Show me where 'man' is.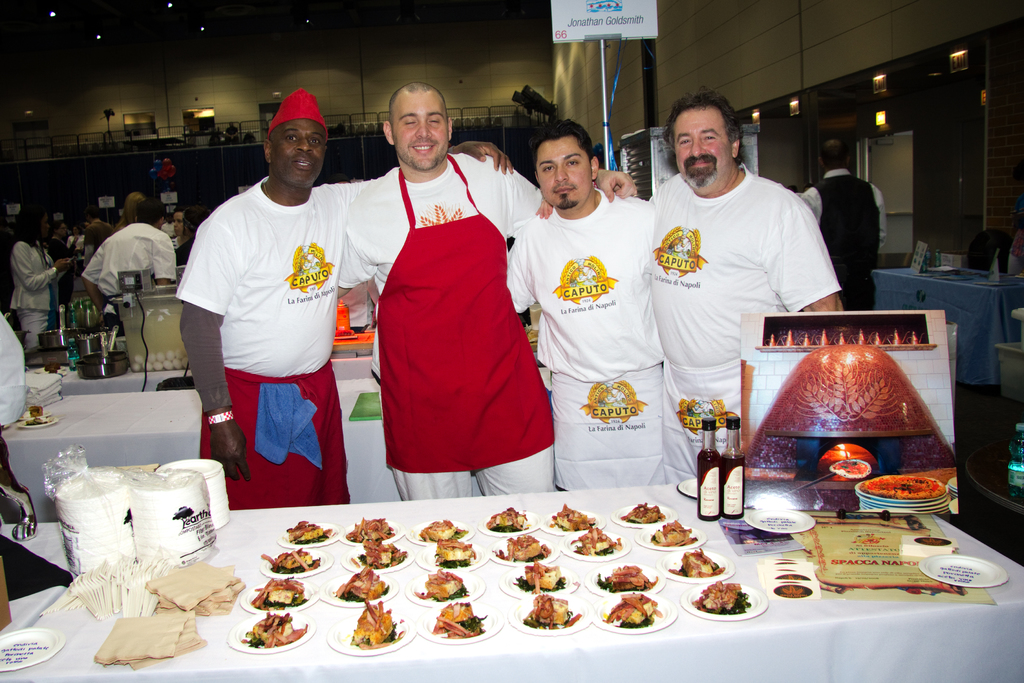
'man' is at (15,203,67,350).
